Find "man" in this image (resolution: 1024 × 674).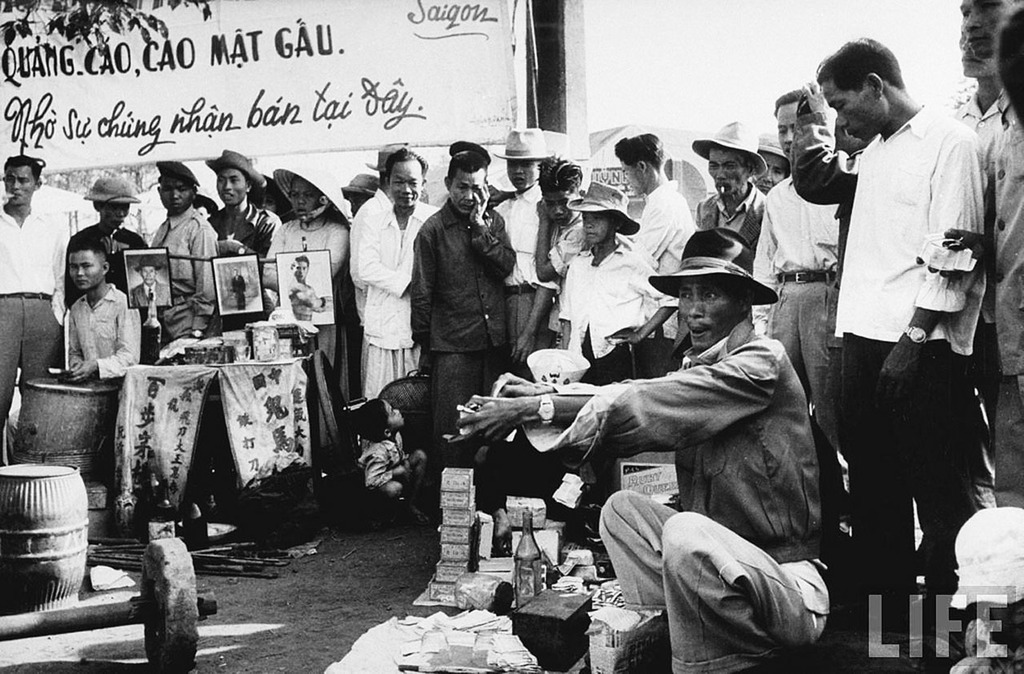
(130,257,174,308).
